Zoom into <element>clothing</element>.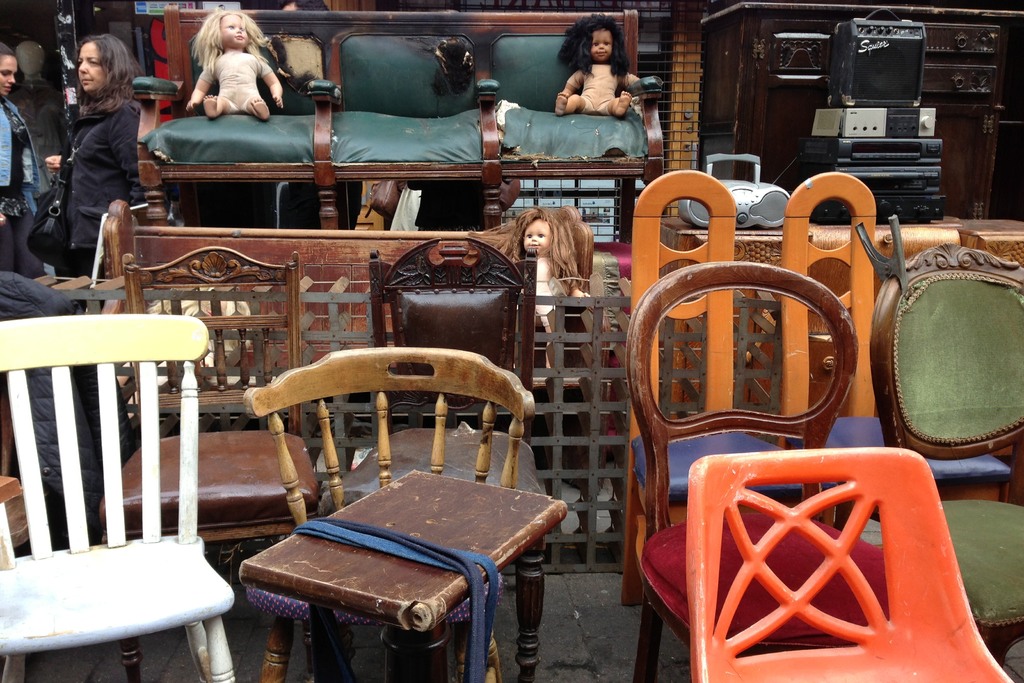
Zoom target: x1=566, y1=63, x2=632, y2=111.
